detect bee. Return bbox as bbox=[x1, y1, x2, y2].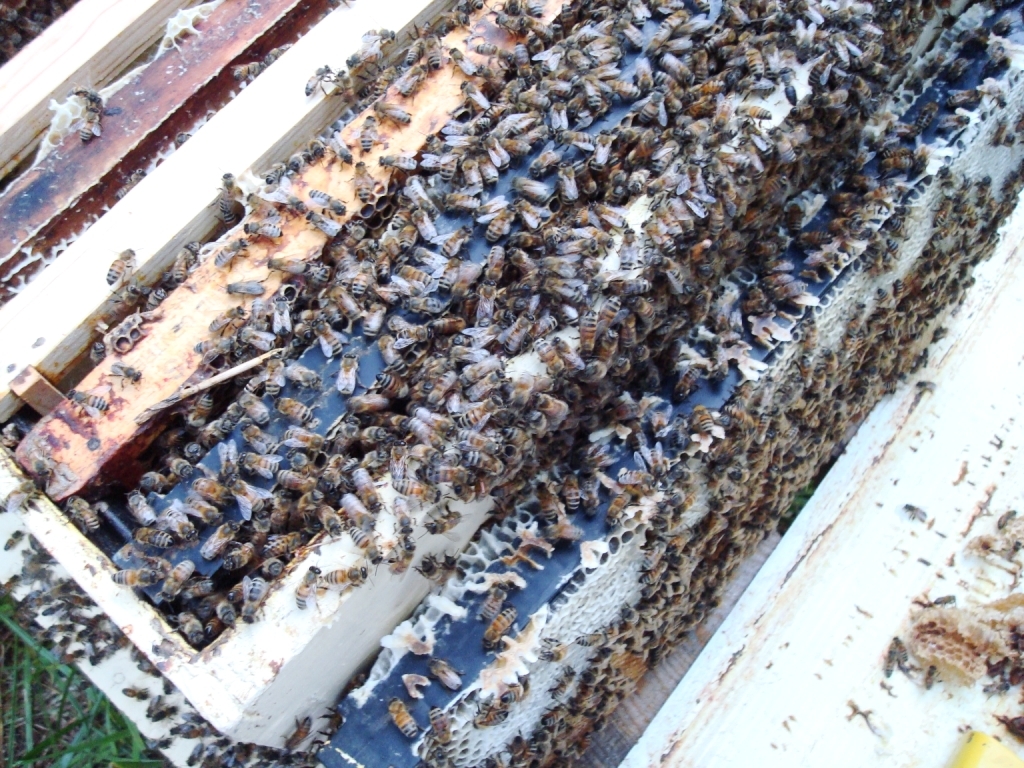
bbox=[631, 297, 653, 336].
